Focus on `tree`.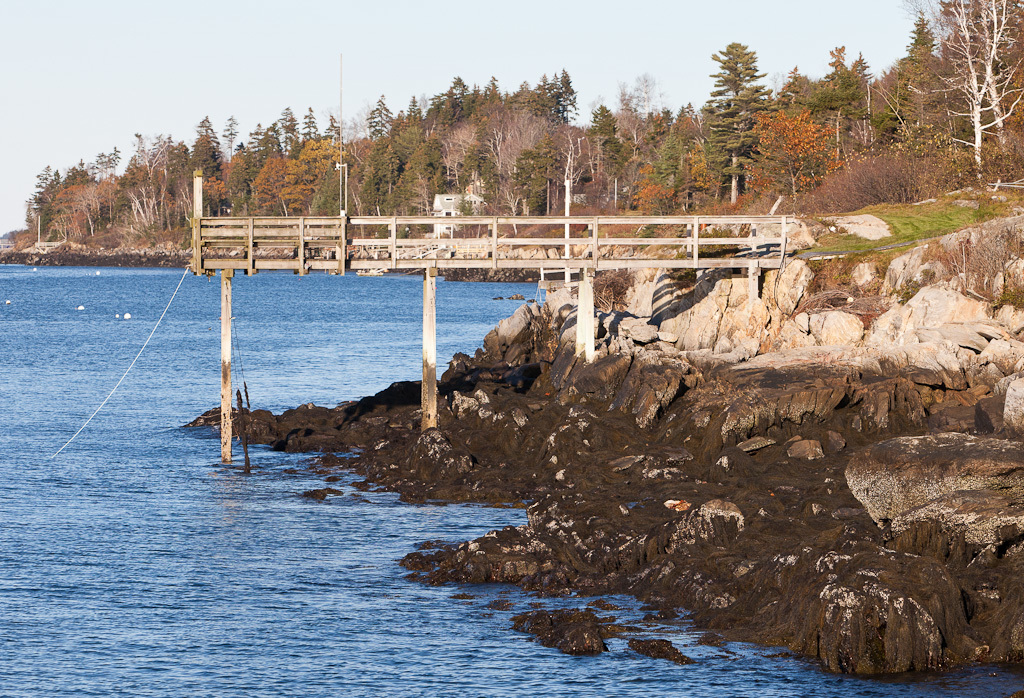
Focused at 405/89/459/210.
